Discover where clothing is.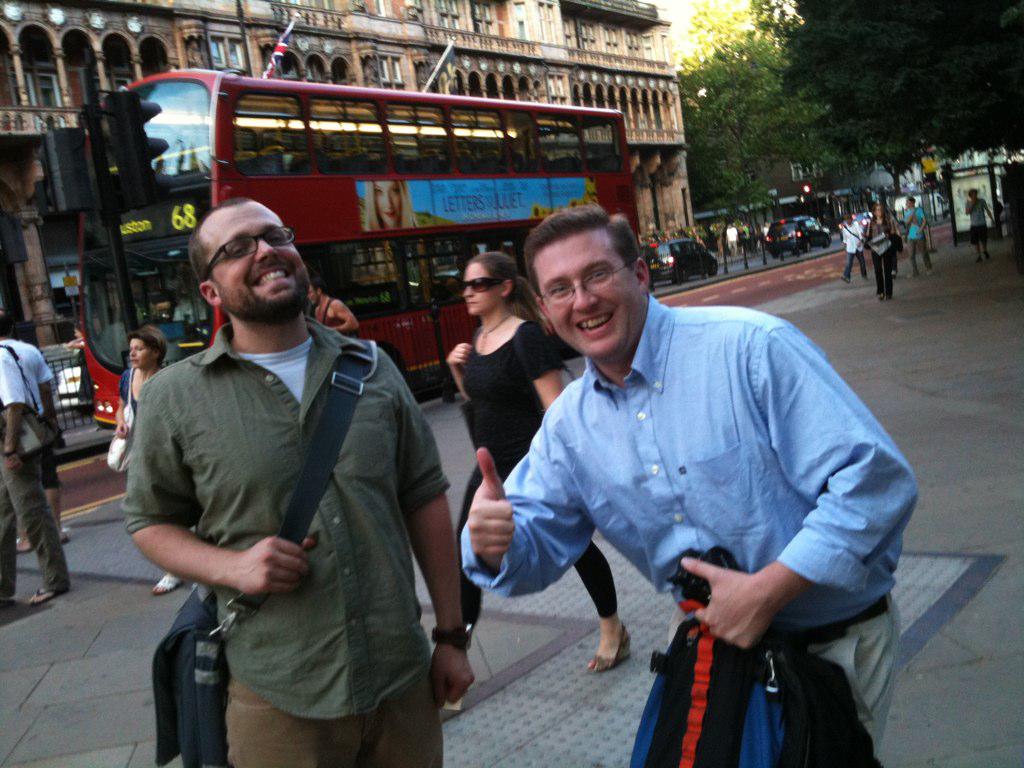
Discovered at {"x1": 0, "y1": 344, "x2": 67, "y2": 613}.
